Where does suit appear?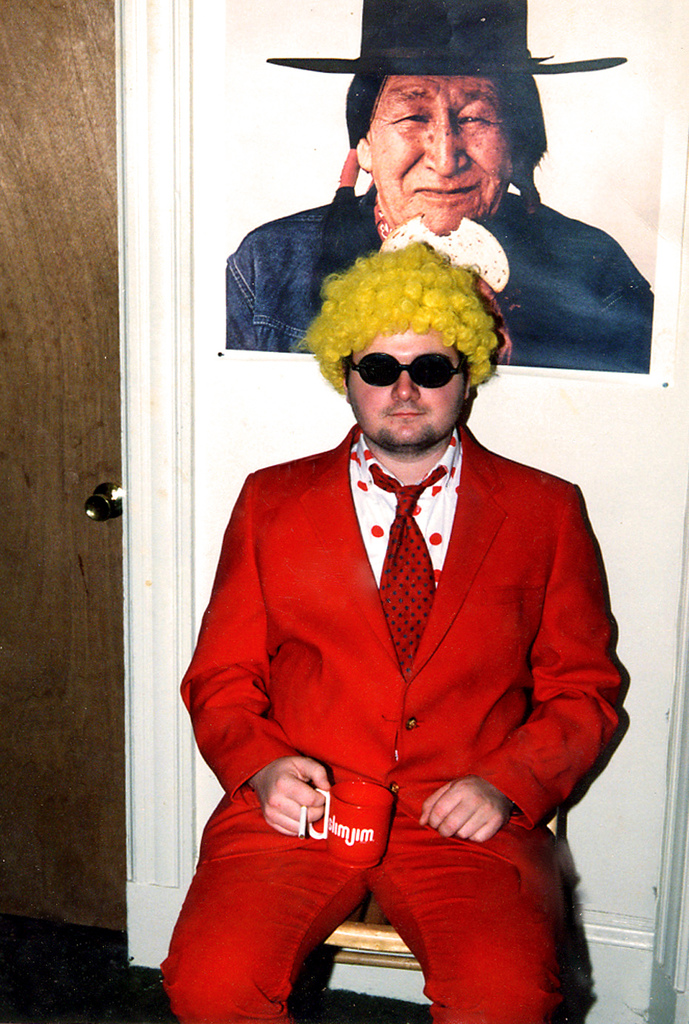
Appears at {"x1": 161, "y1": 423, "x2": 626, "y2": 1023}.
